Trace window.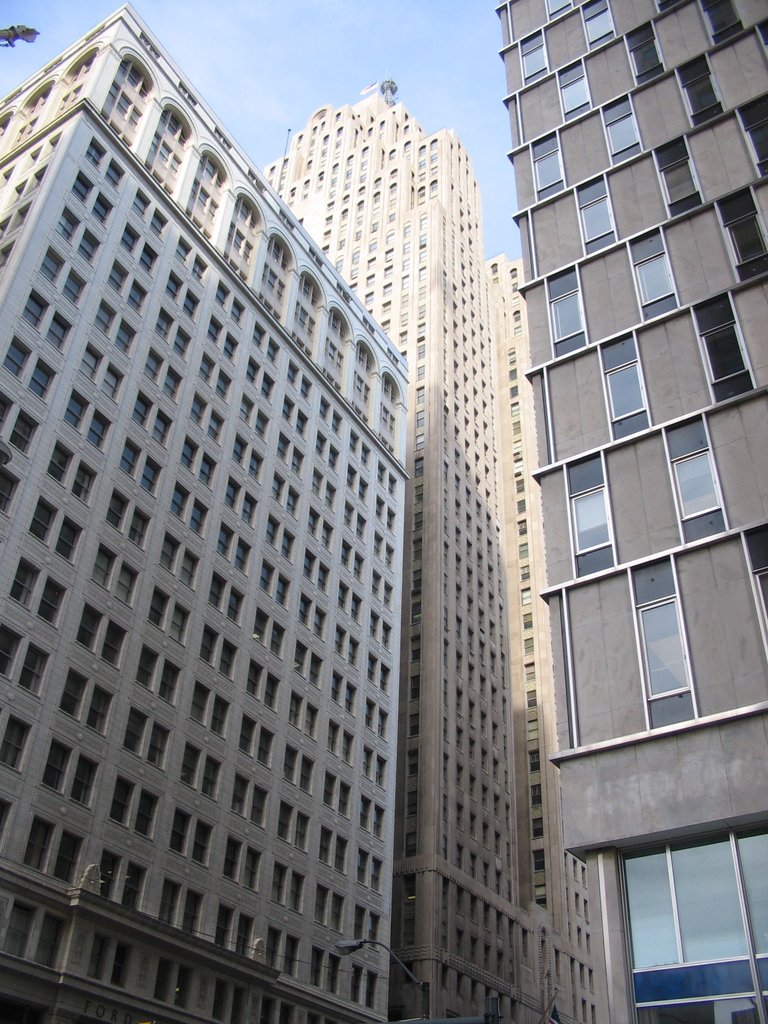
Traced to bbox=(56, 670, 88, 721).
